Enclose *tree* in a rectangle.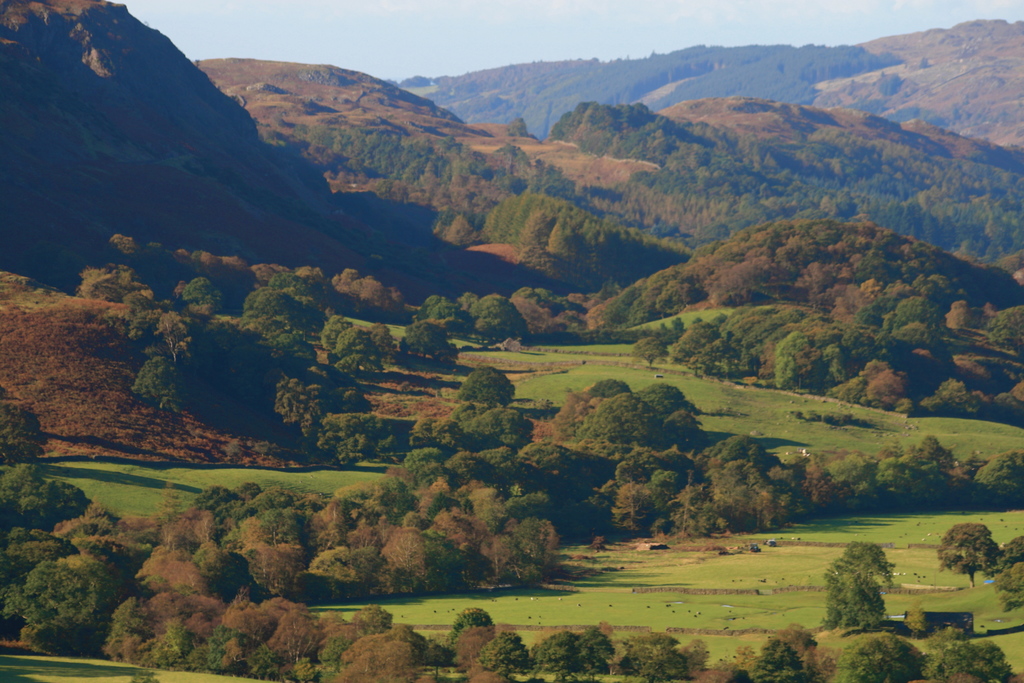
<bbox>996, 536, 1023, 611</bbox>.
